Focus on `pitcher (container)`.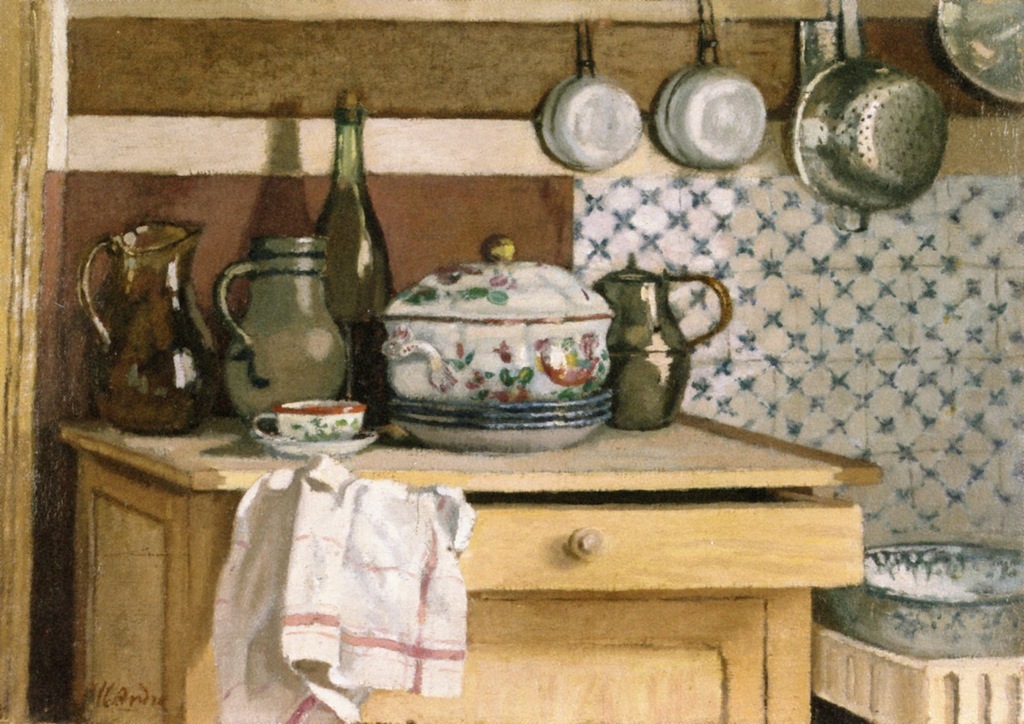
Focused at pyautogui.locateOnScreen(78, 221, 218, 429).
